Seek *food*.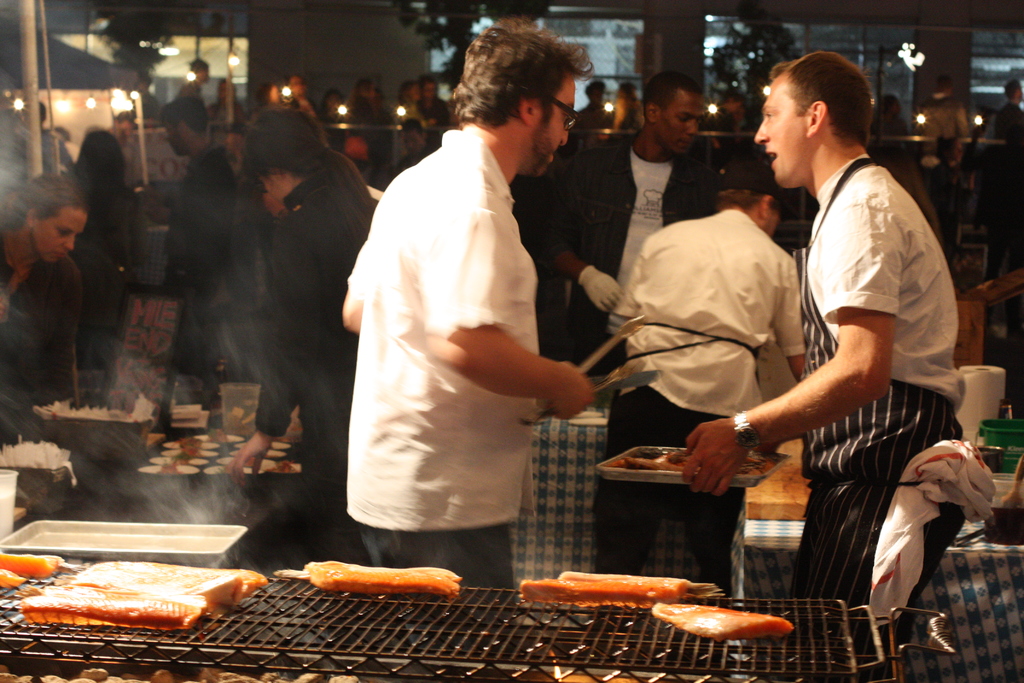
l=301, t=557, r=464, b=604.
